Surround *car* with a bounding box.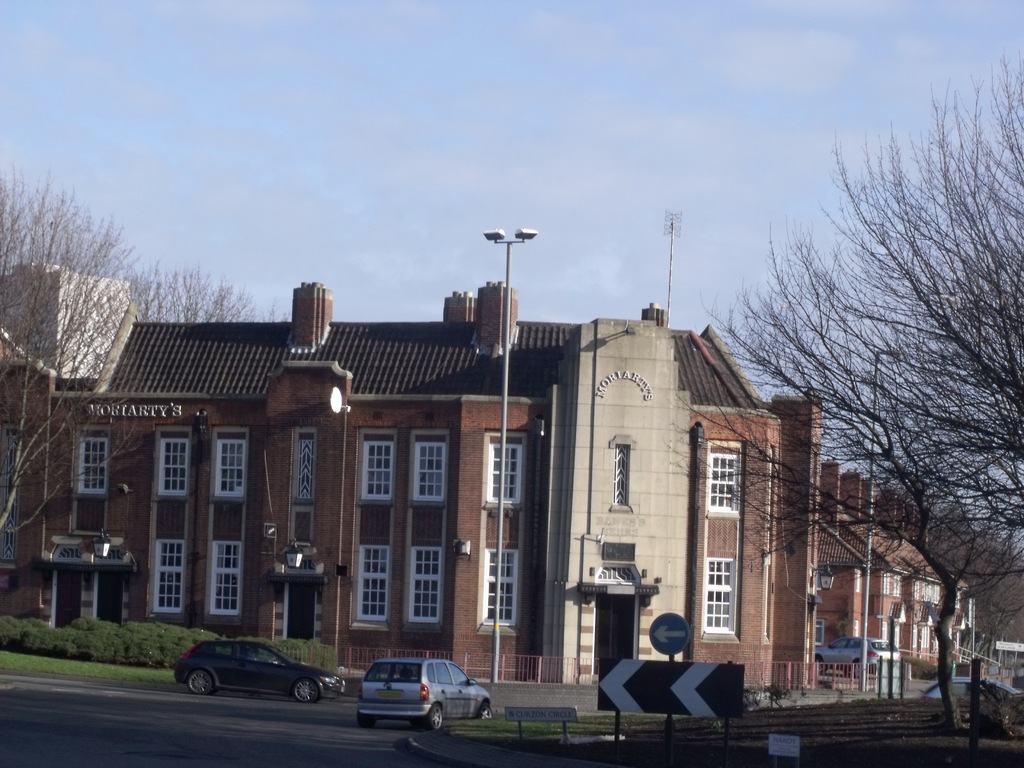
(left=922, top=677, right=1021, bottom=701).
